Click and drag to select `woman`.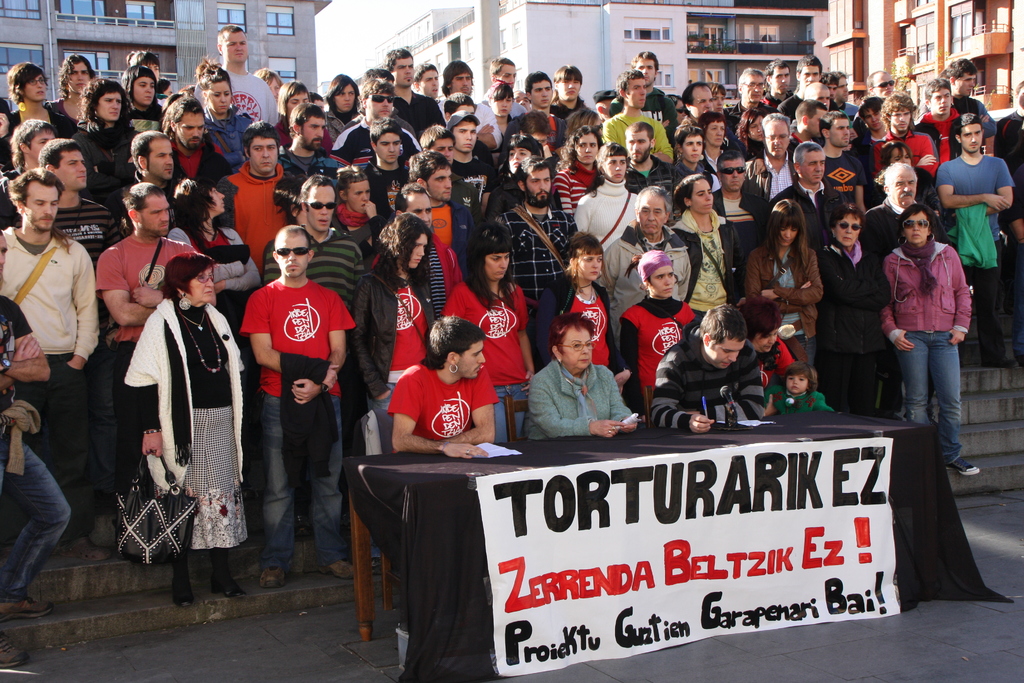
Selection: 572:140:643:267.
